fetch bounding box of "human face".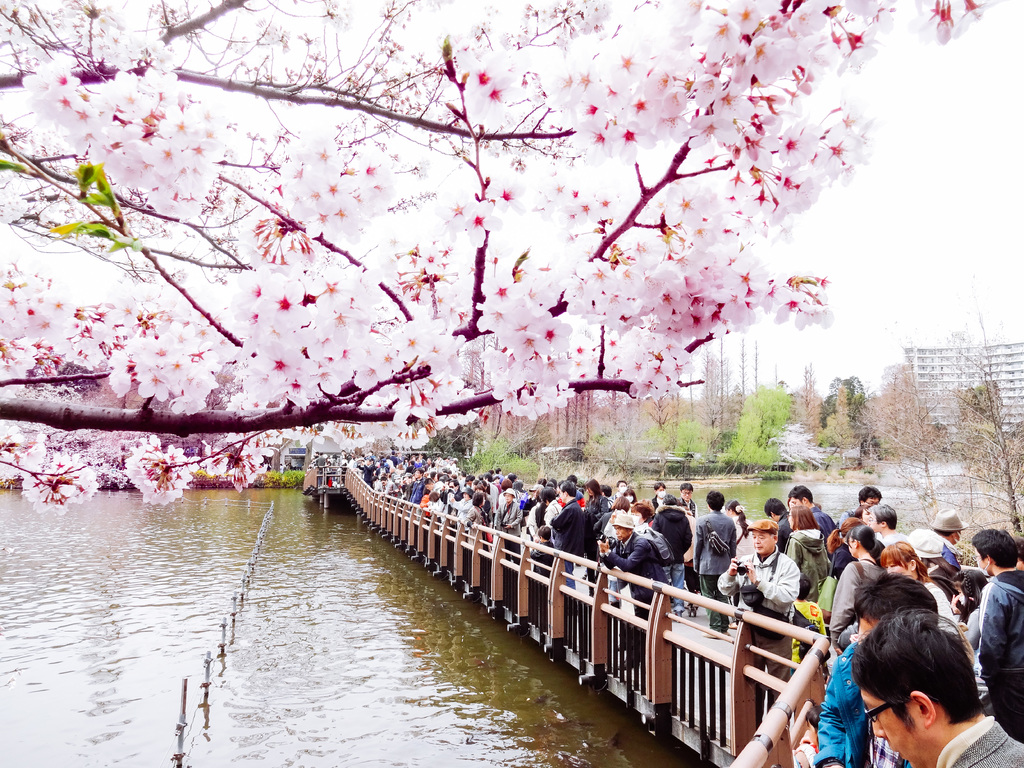
Bbox: pyautogui.locateOnScreen(975, 548, 987, 566).
